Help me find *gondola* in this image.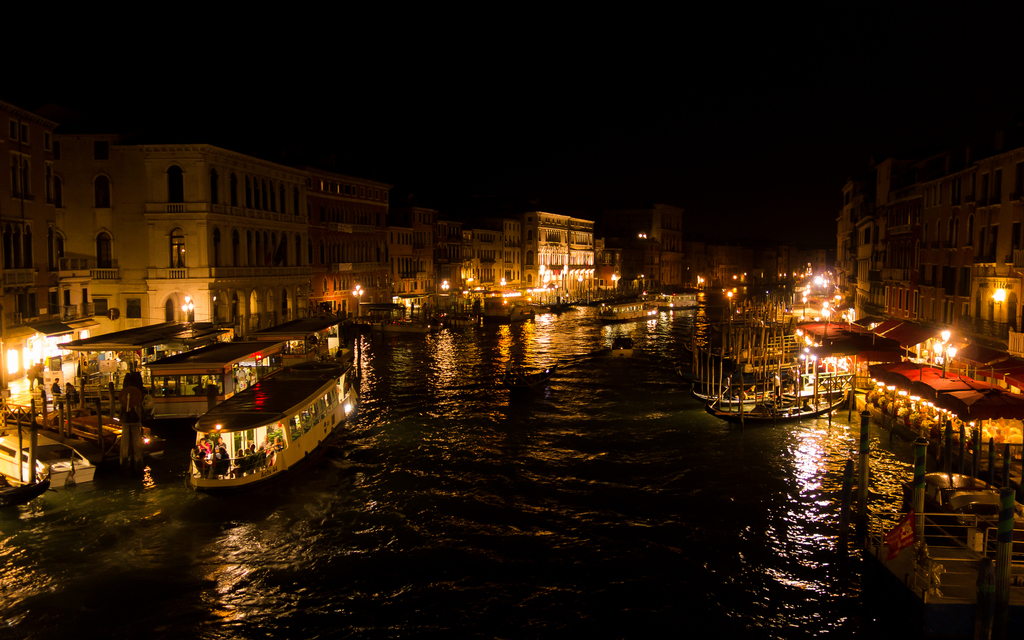
Found it: BBox(0, 464, 52, 505).
